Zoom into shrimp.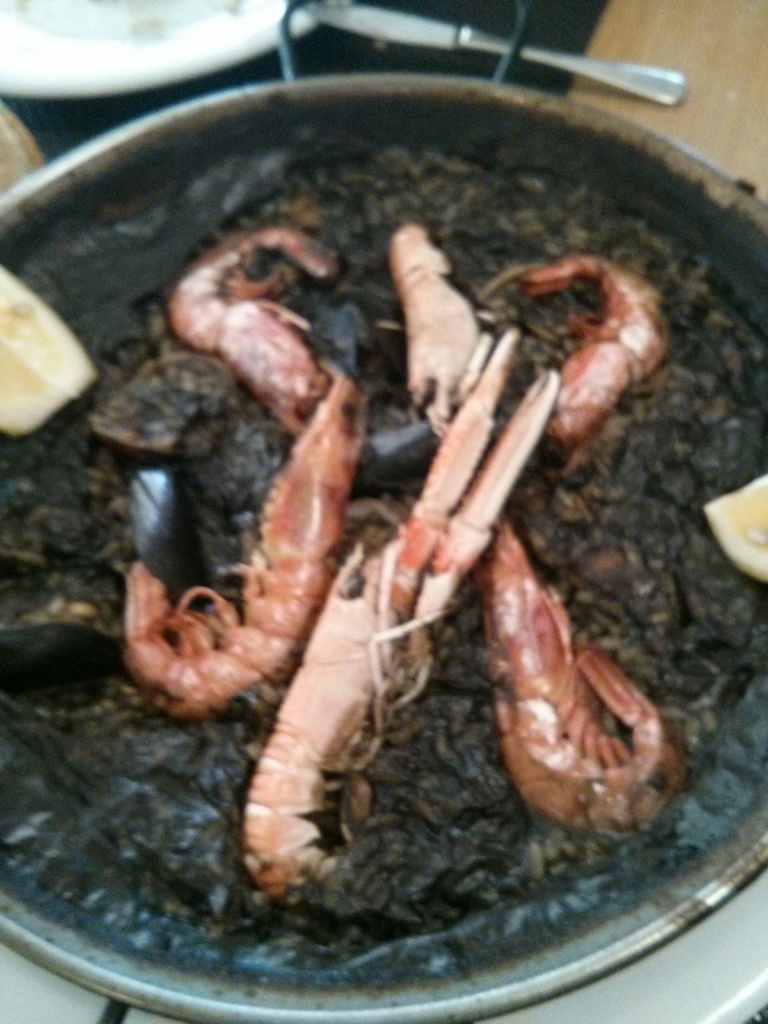
Zoom target: bbox(242, 333, 562, 895).
